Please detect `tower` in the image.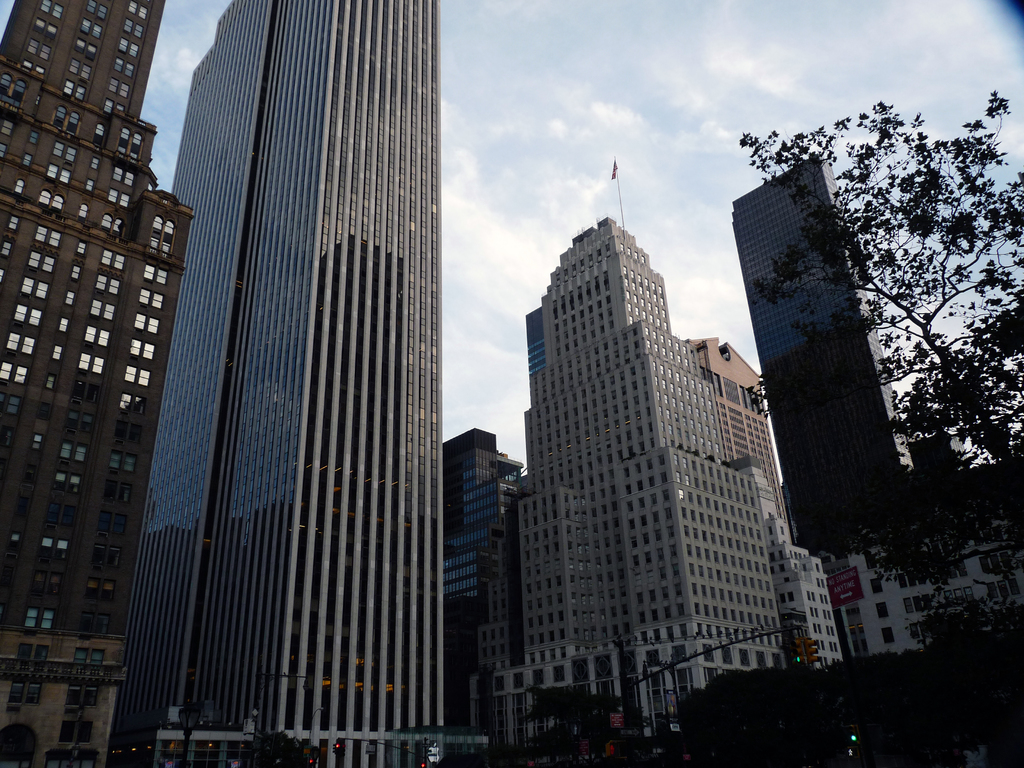
731 163 919 550.
